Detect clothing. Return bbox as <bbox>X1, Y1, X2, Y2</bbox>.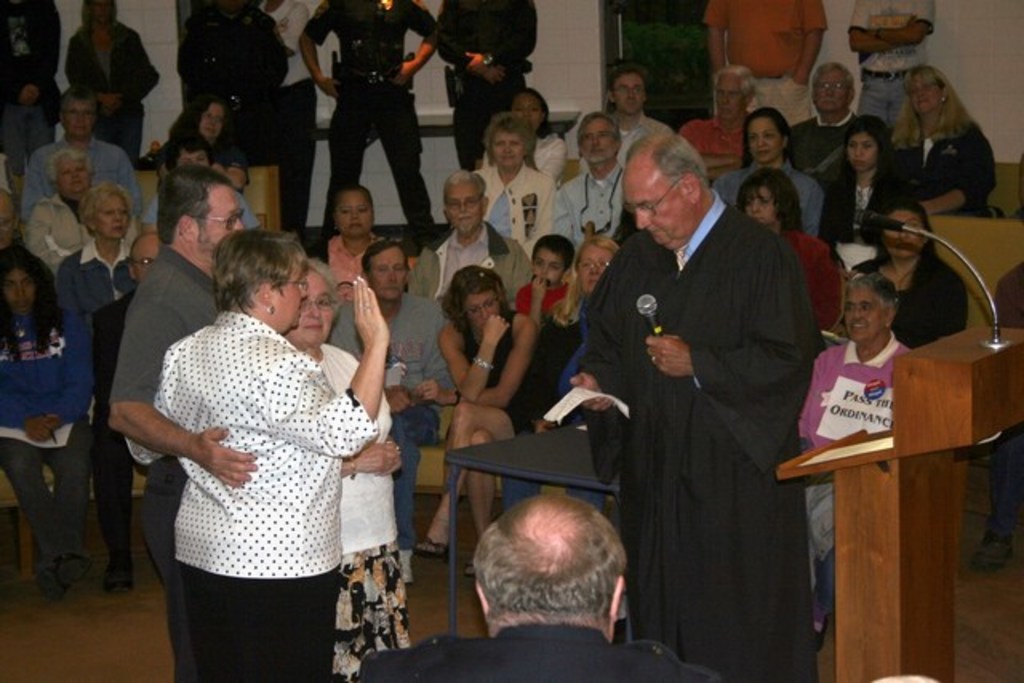
<bbox>581, 194, 822, 681</bbox>.
